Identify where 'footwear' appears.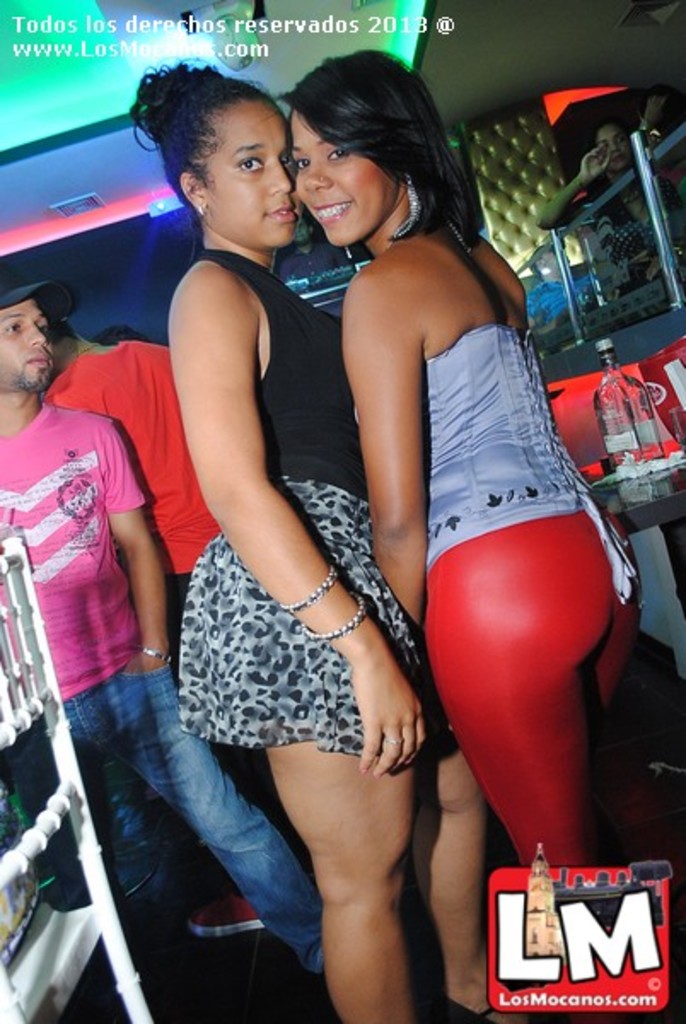
Appears at (430,983,536,1022).
